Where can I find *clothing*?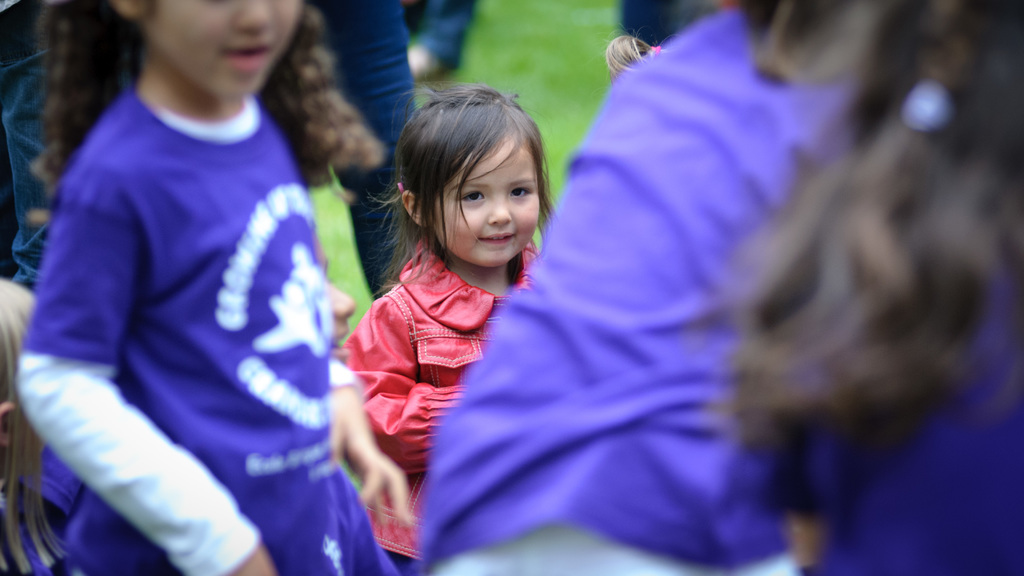
You can find it at select_region(757, 246, 1023, 575).
